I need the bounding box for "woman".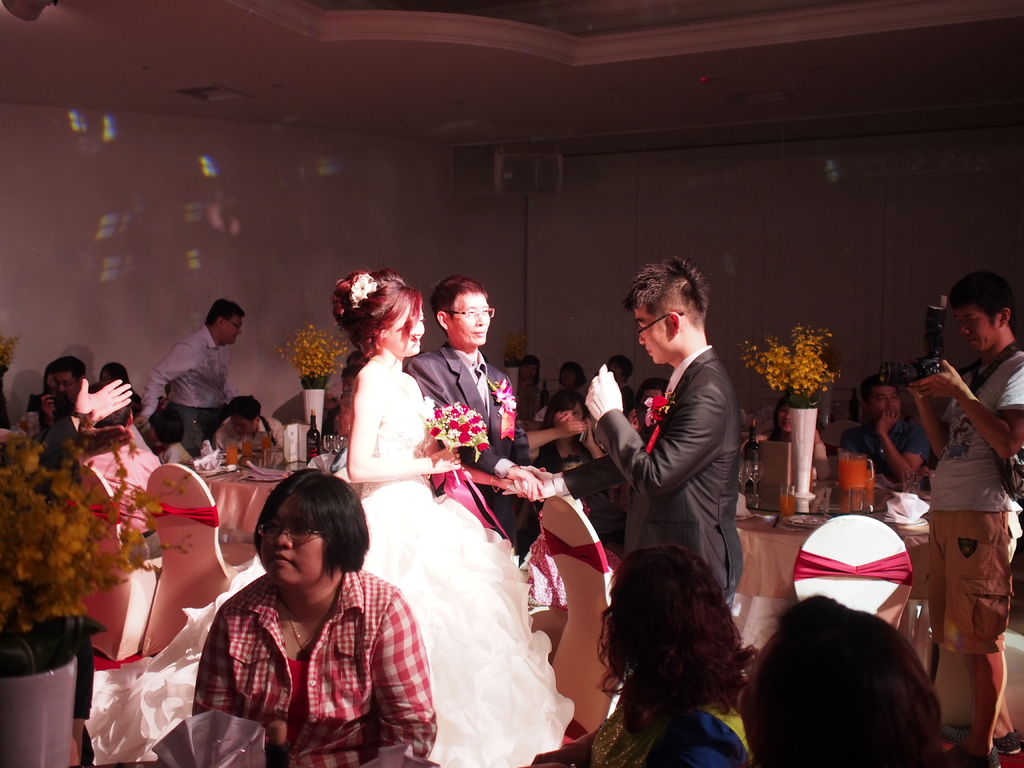
Here it is: bbox=(95, 360, 142, 417).
